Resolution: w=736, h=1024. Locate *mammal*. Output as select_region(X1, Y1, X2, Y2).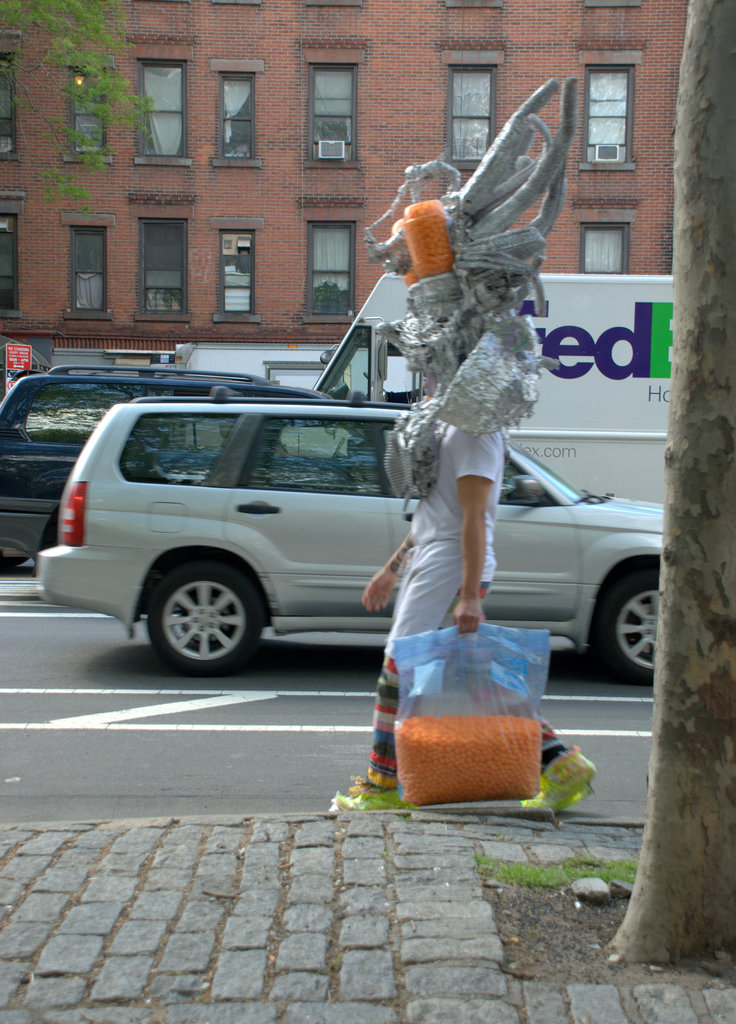
select_region(329, 349, 595, 819).
